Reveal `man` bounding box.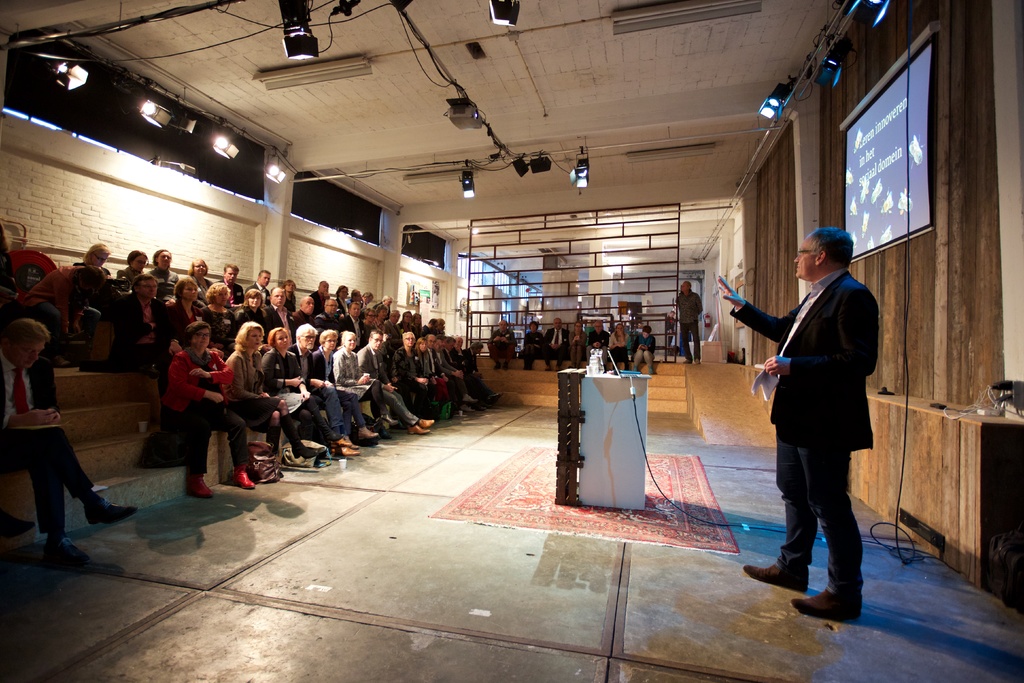
Revealed: 360/325/435/436.
